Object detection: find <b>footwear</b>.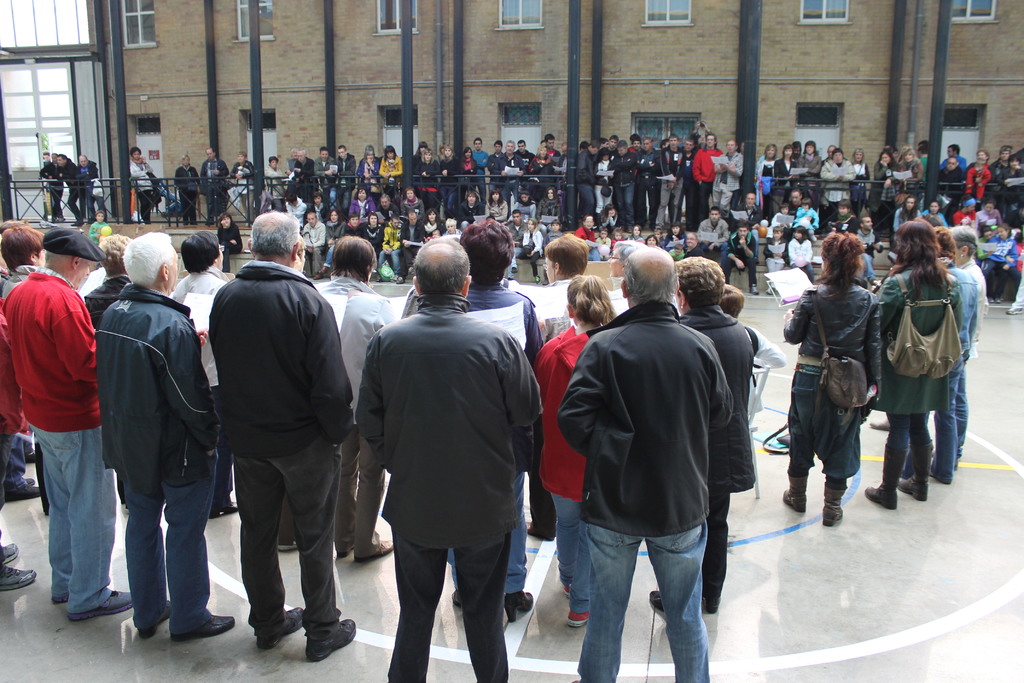
x1=563, y1=604, x2=590, y2=628.
